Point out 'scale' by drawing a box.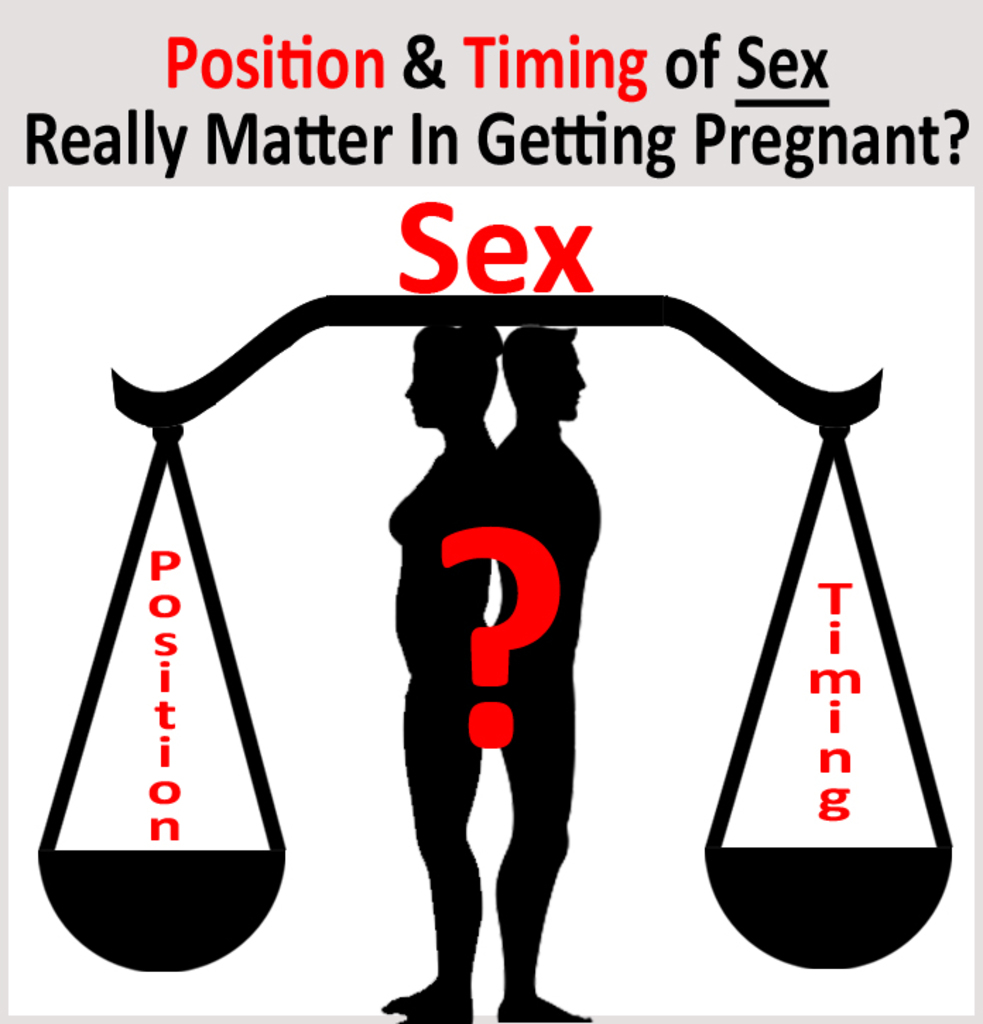
(left=34, top=292, right=949, bottom=968).
